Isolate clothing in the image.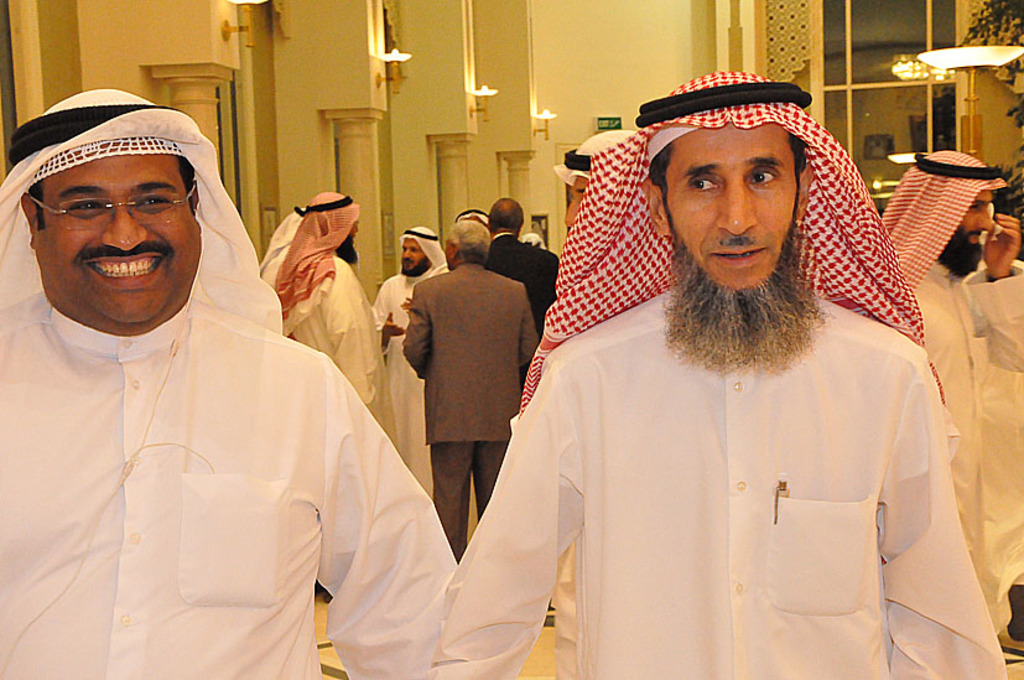
Isolated region: [left=436, top=294, right=1008, bottom=679].
